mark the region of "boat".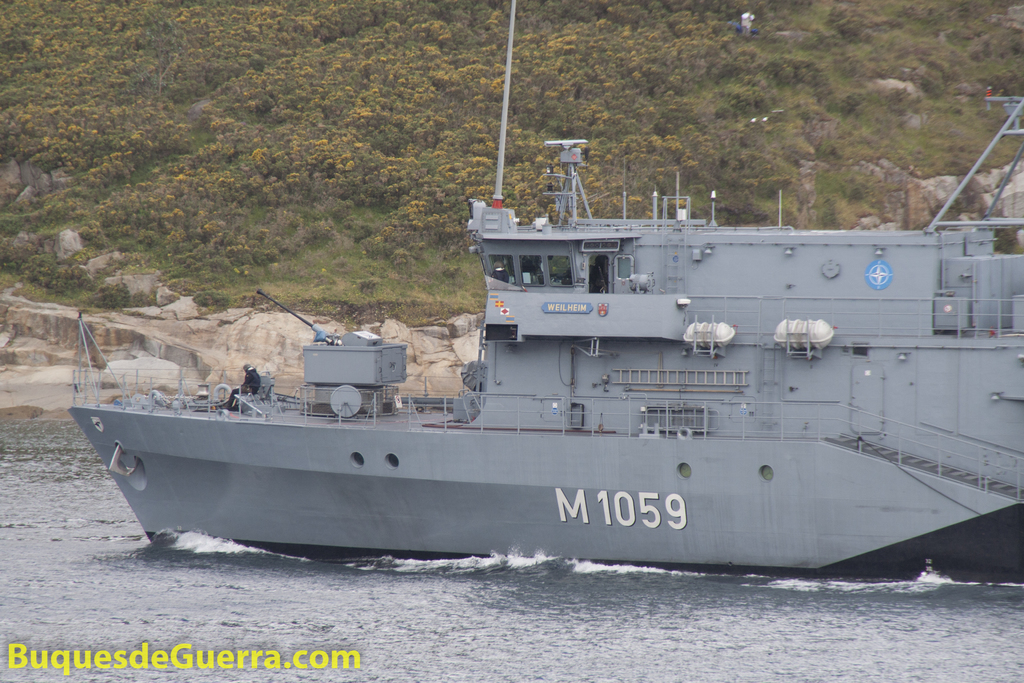
Region: l=82, t=115, r=1016, b=561.
